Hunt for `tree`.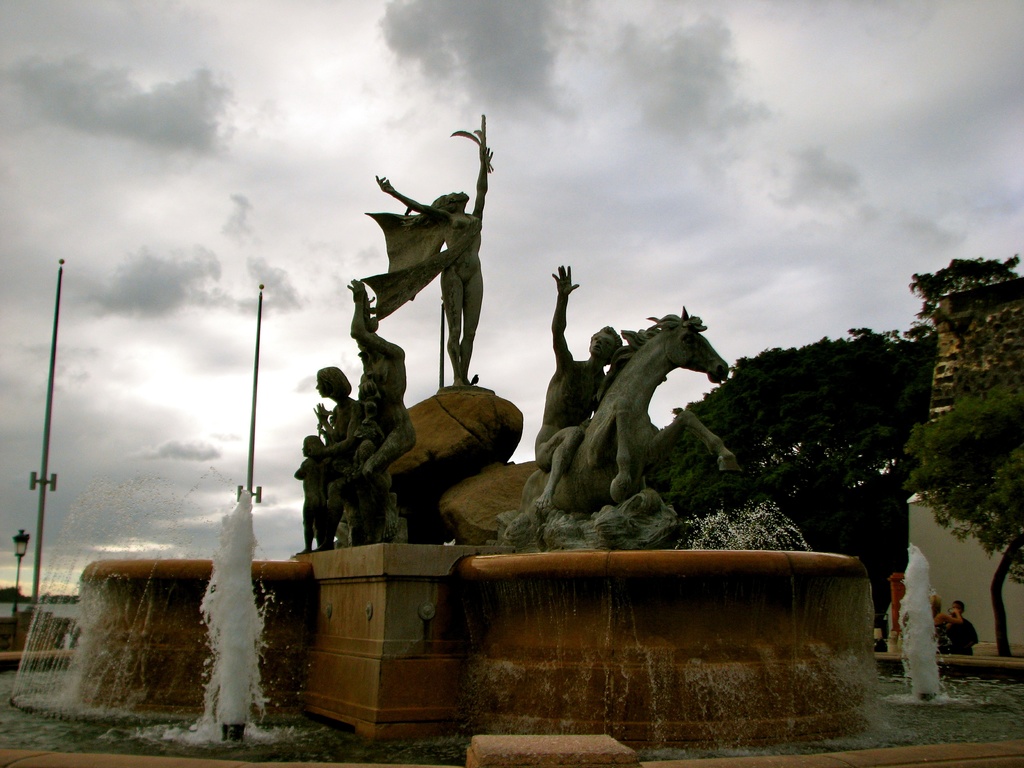
Hunted down at rect(905, 249, 1023, 338).
